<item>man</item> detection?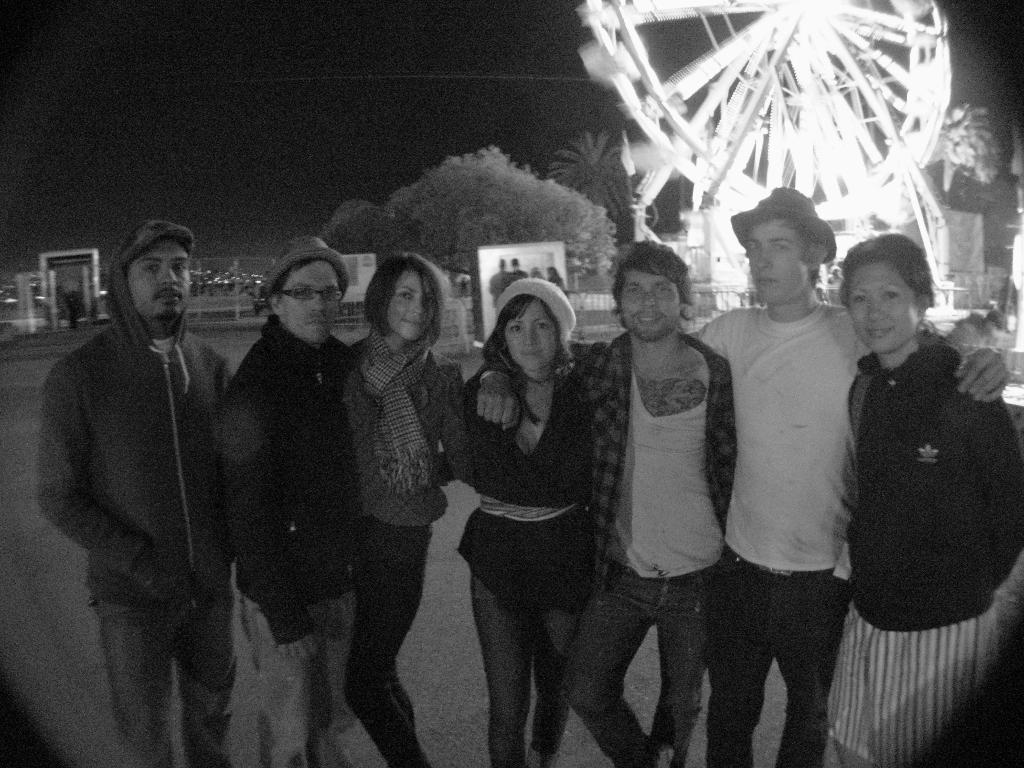
35, 223, 241, 767
